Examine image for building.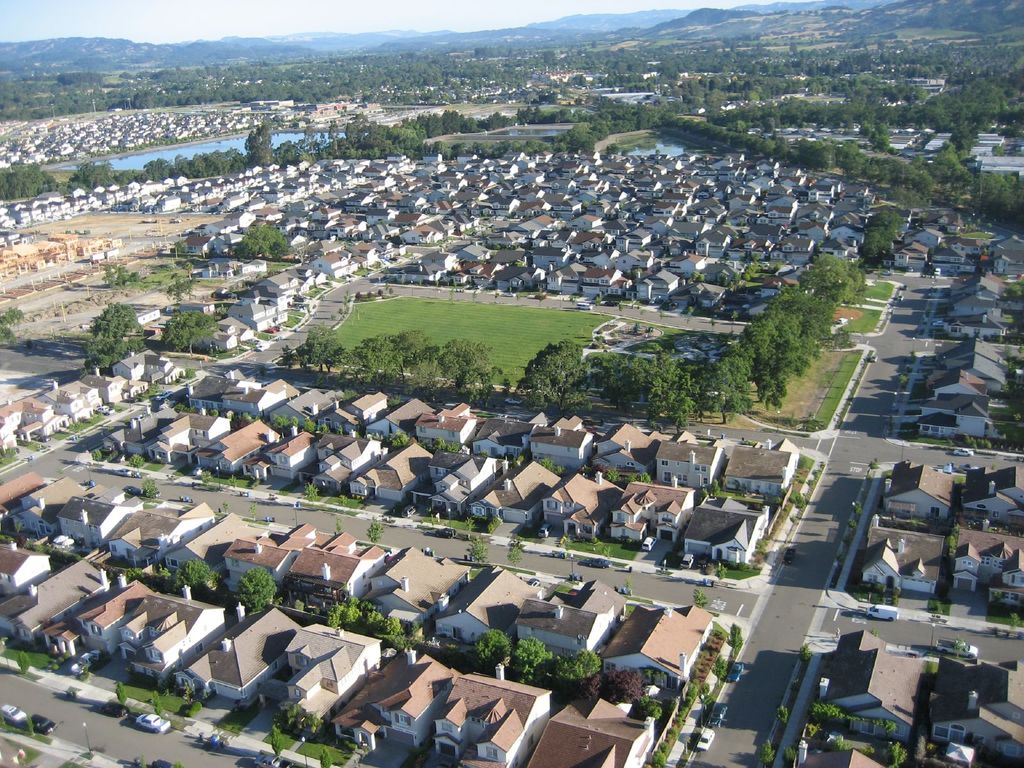
Examination result: select_region(170, 616, 299, 701).
